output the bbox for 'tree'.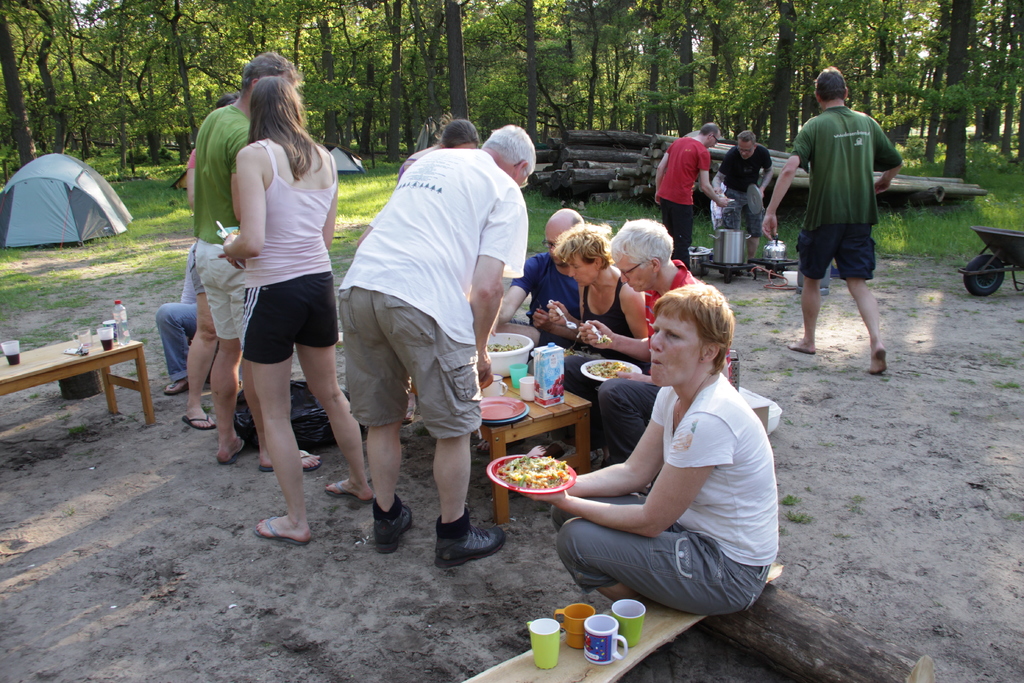
[x1=1002, y1=0, x2=1018, y2=182].
